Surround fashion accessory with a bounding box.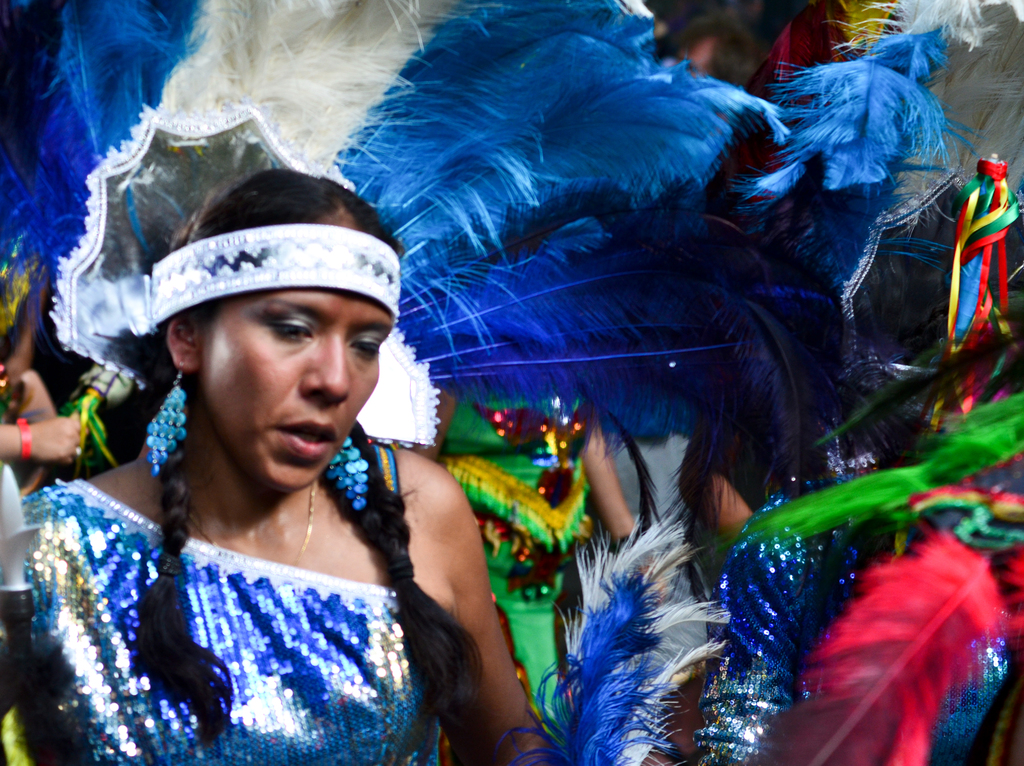
box=[75, 445, 82, 460].
